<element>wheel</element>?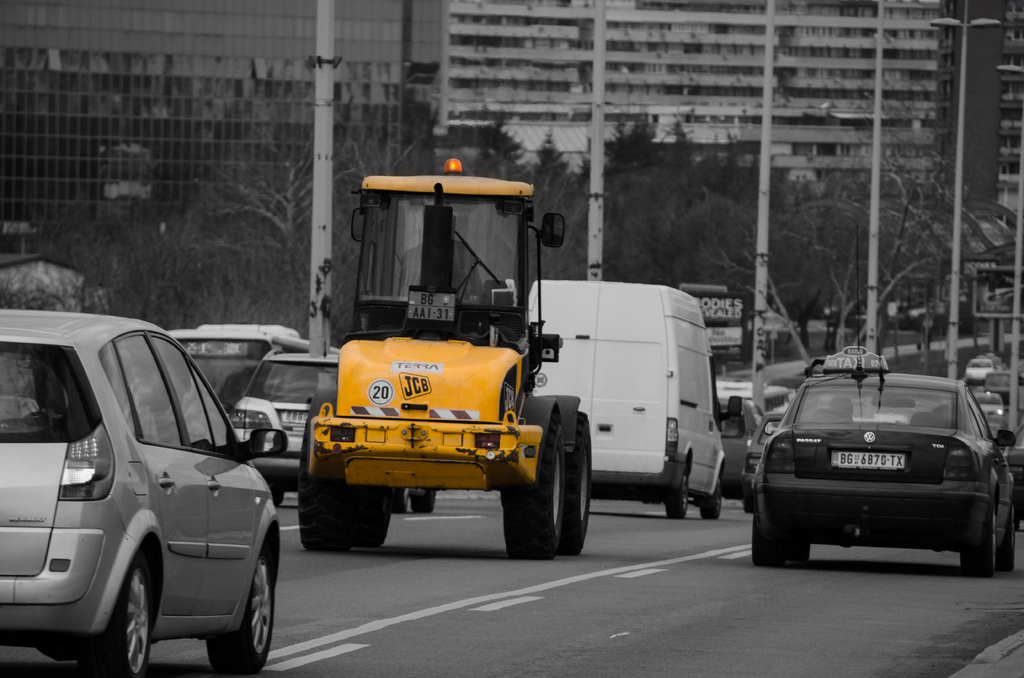
BBox(788, 540, 810, 560)
